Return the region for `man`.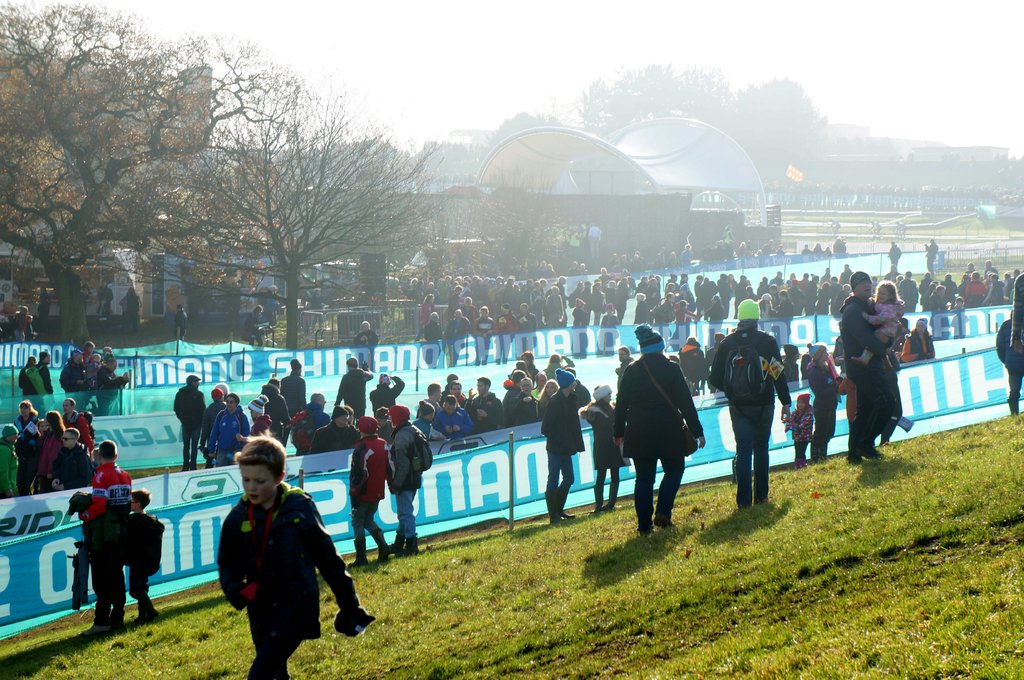
rect(541, 368, 585, 521).
